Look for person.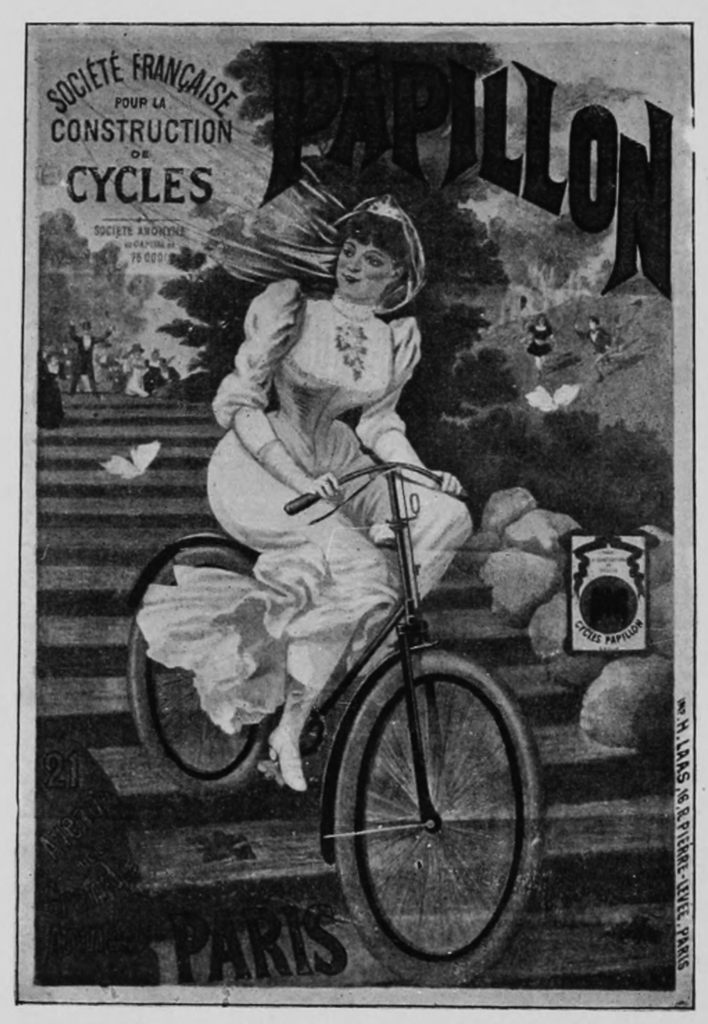
Found: {"x1": 155, "y1": 155, "x2": 553, "y2": 904}.
